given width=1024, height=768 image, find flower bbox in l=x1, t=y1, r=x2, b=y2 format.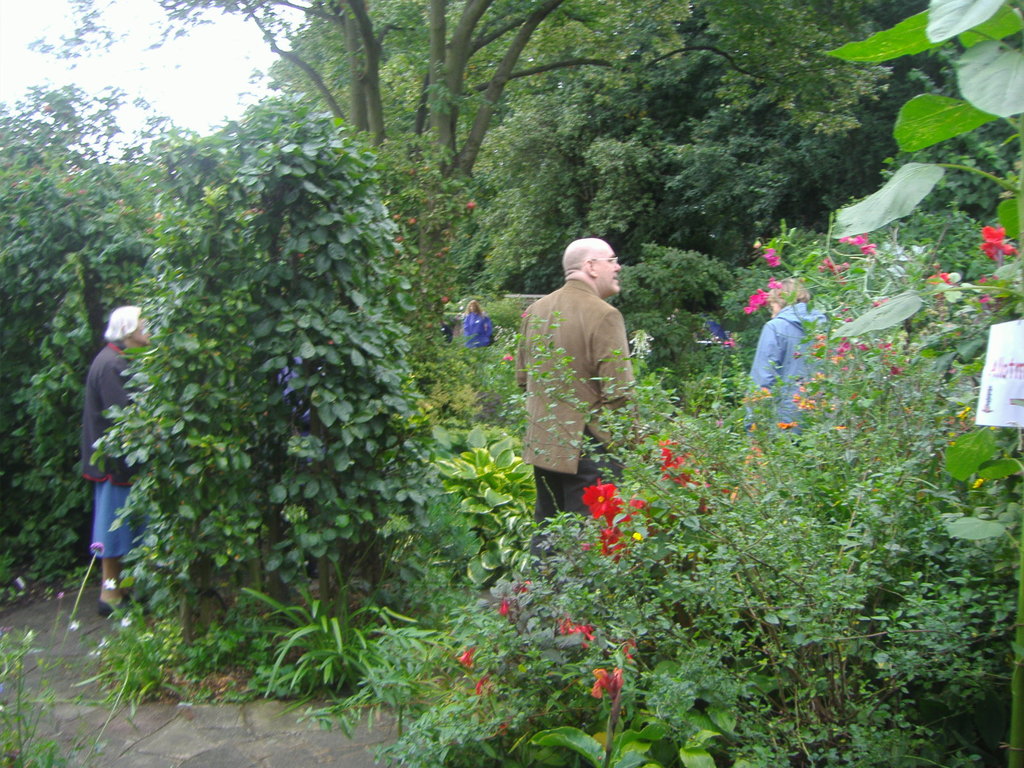
l=104, t=576, r=113, b=591.
